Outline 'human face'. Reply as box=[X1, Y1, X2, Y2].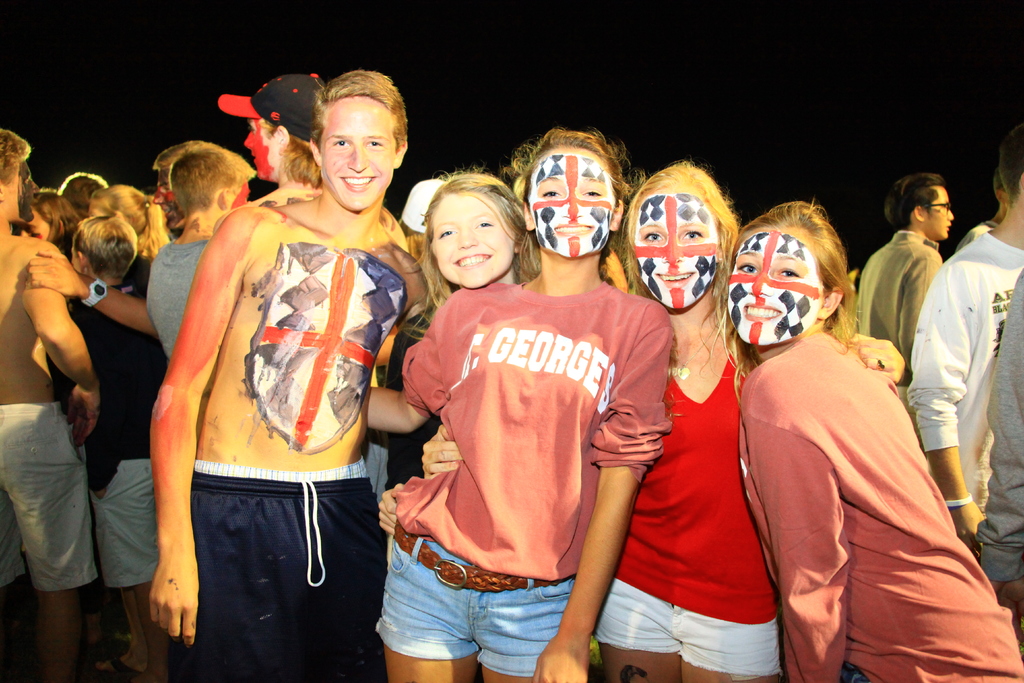
box=[637, 205, 719, 313].
